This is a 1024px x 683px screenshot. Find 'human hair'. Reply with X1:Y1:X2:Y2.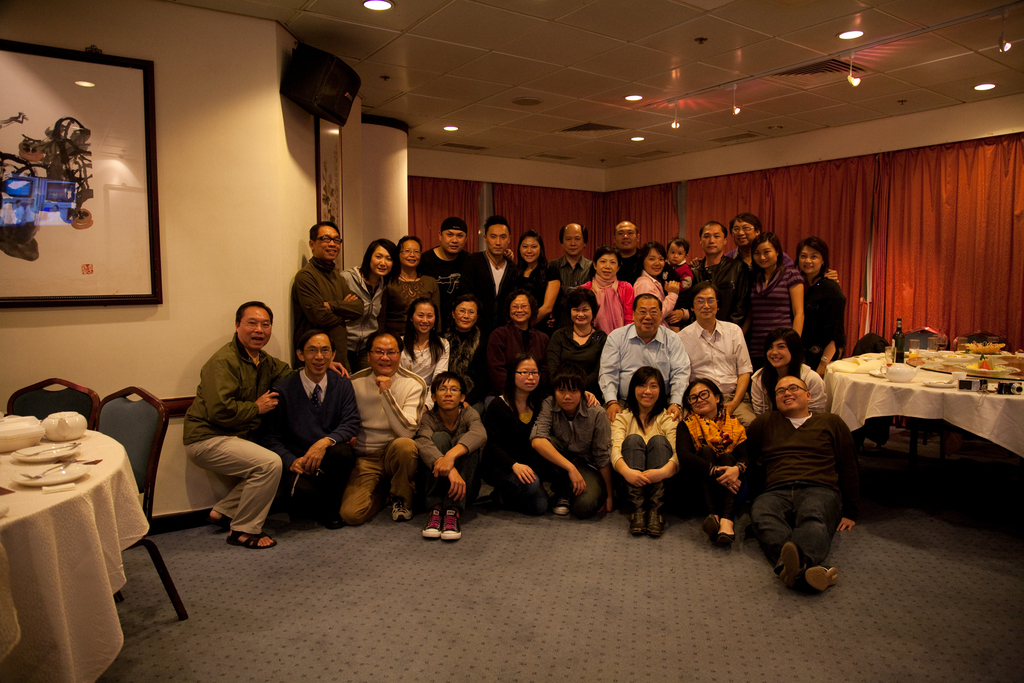
429:370:468:399.
